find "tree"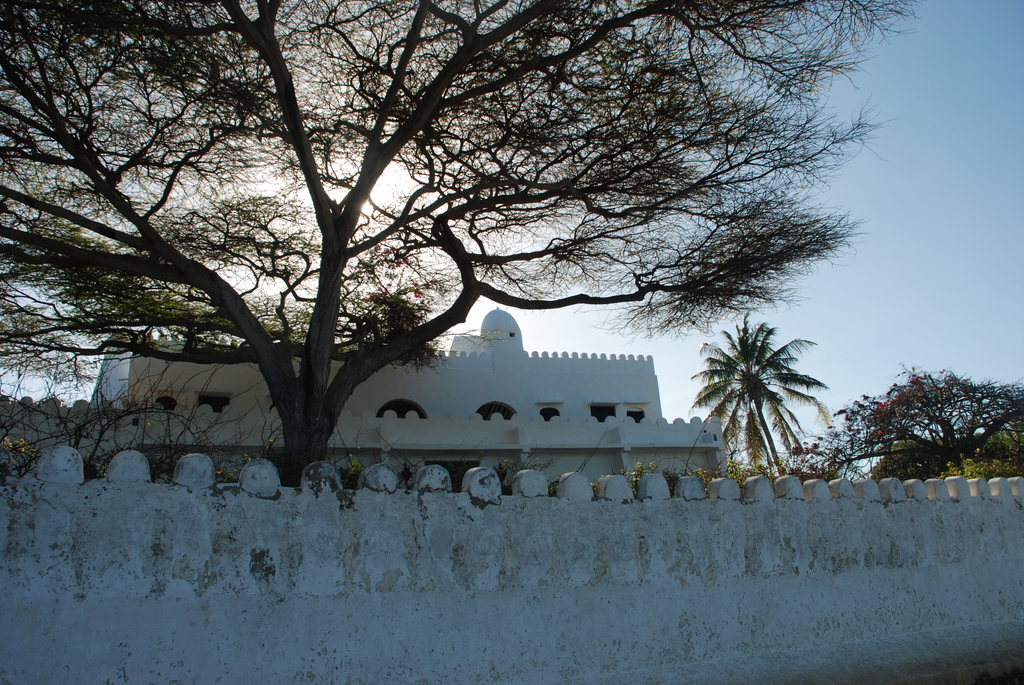
(813, 363, 1023, 481)
